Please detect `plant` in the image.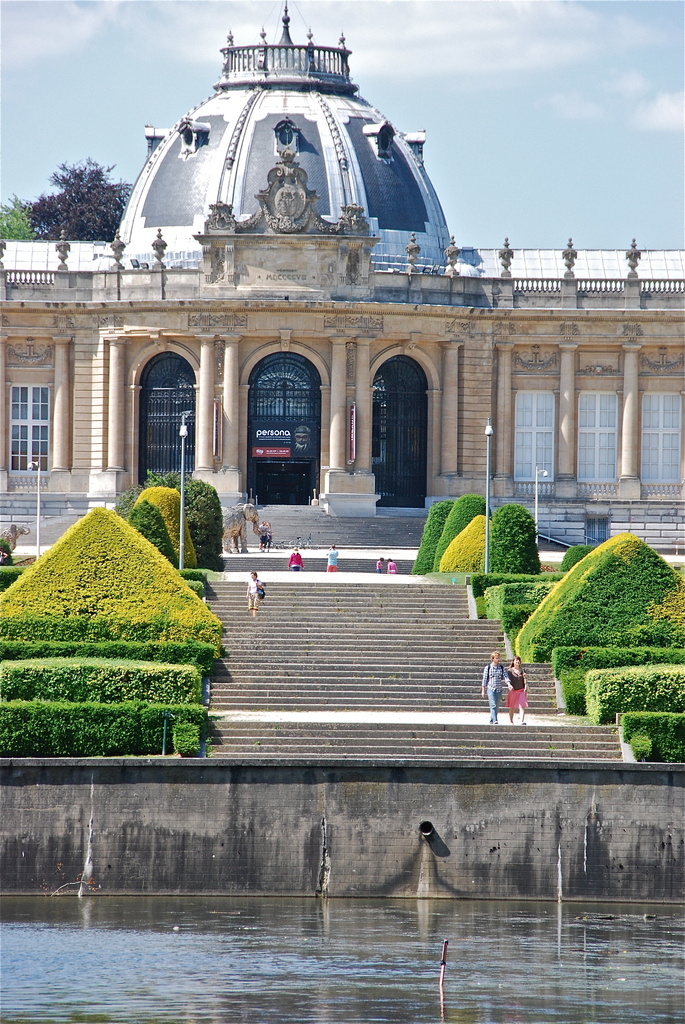
region(406, 498, 461, 575).
